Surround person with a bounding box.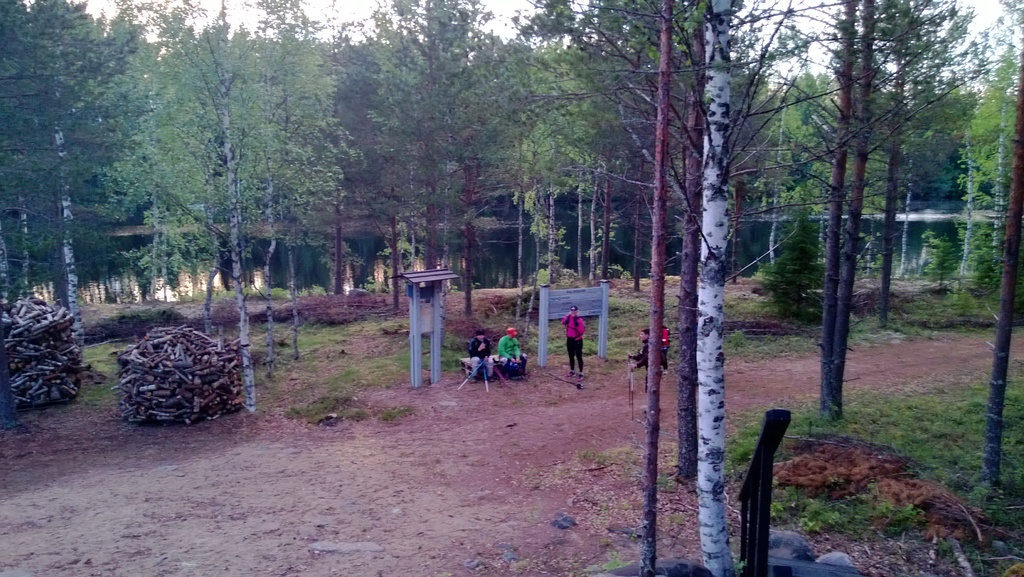
501/325/527/381.
